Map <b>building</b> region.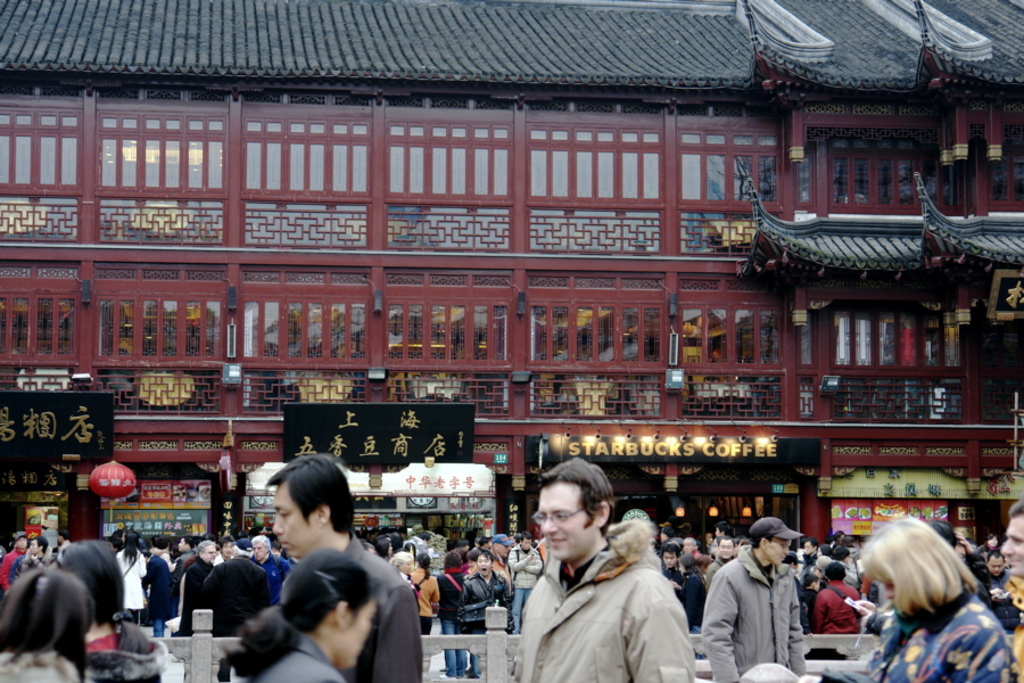
Mapped to (x1=0, y1=0, x2=1023, y2=553).
